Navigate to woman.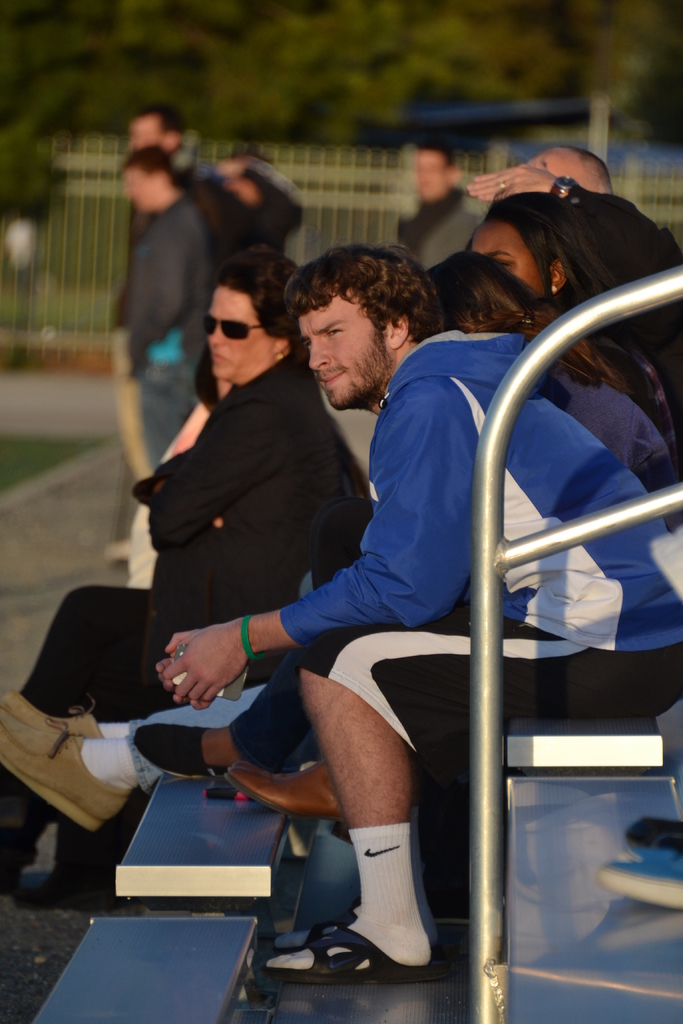
Navigation target: <region>132, 250, 682, 806</region>.
